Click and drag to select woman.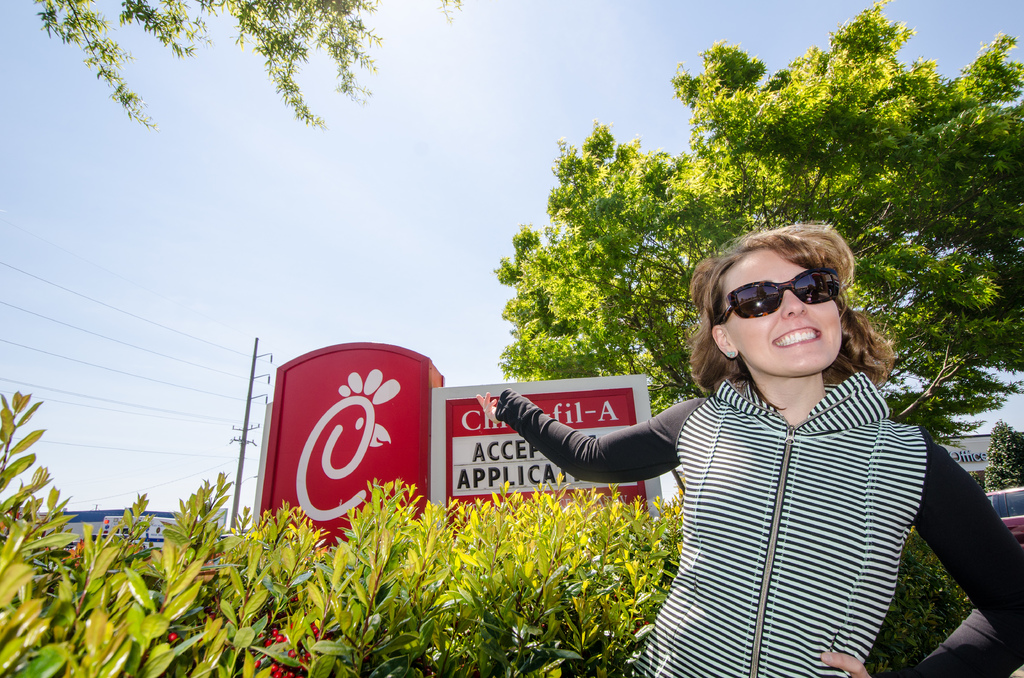
Selection: BBox(547, 204, 974, 676).
